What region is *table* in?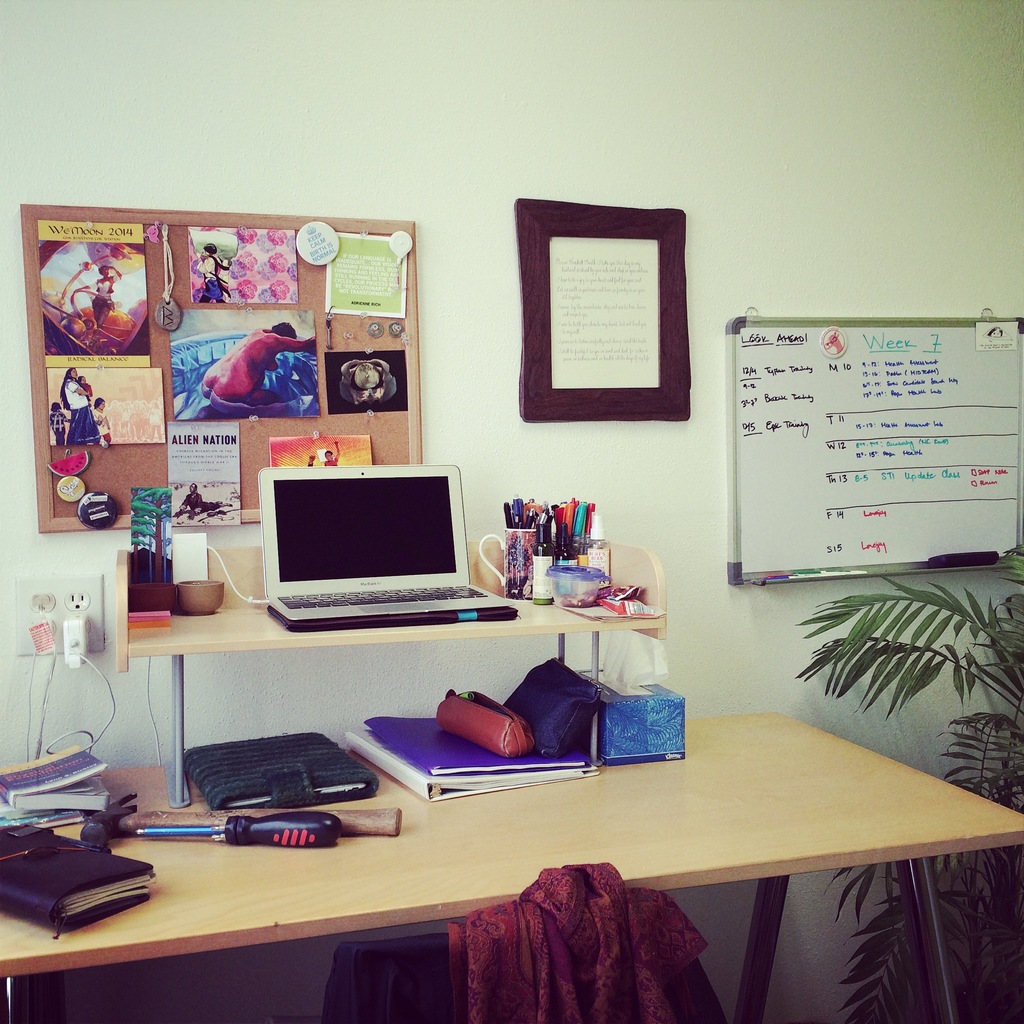
bbox=[111, 550, 653, 809].
